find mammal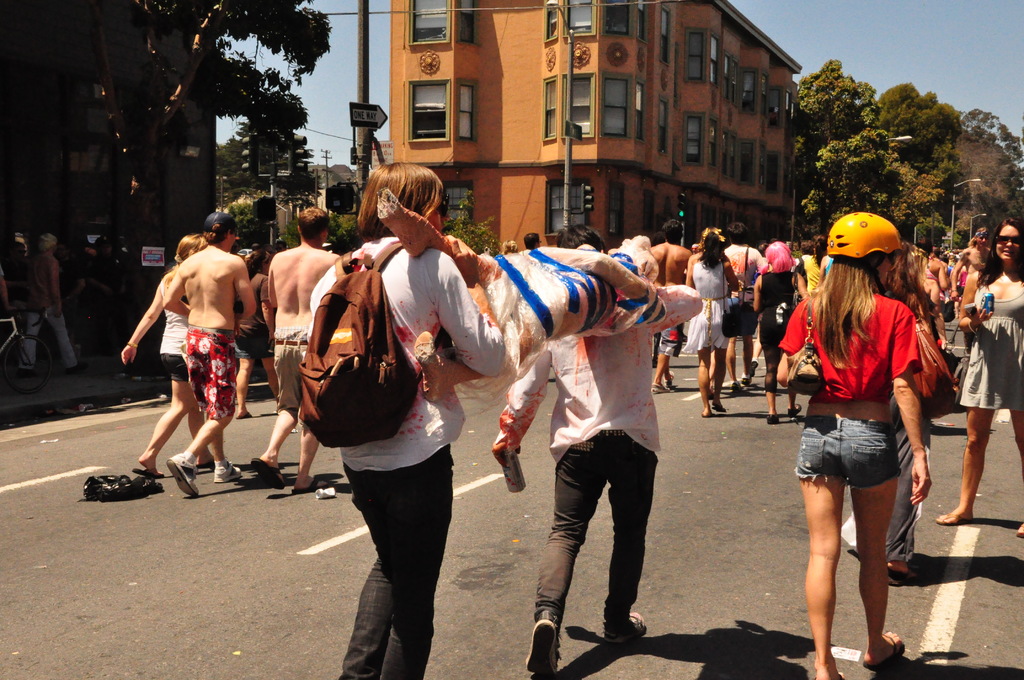
[left=938, top=206, right=1023, bottom=537]
